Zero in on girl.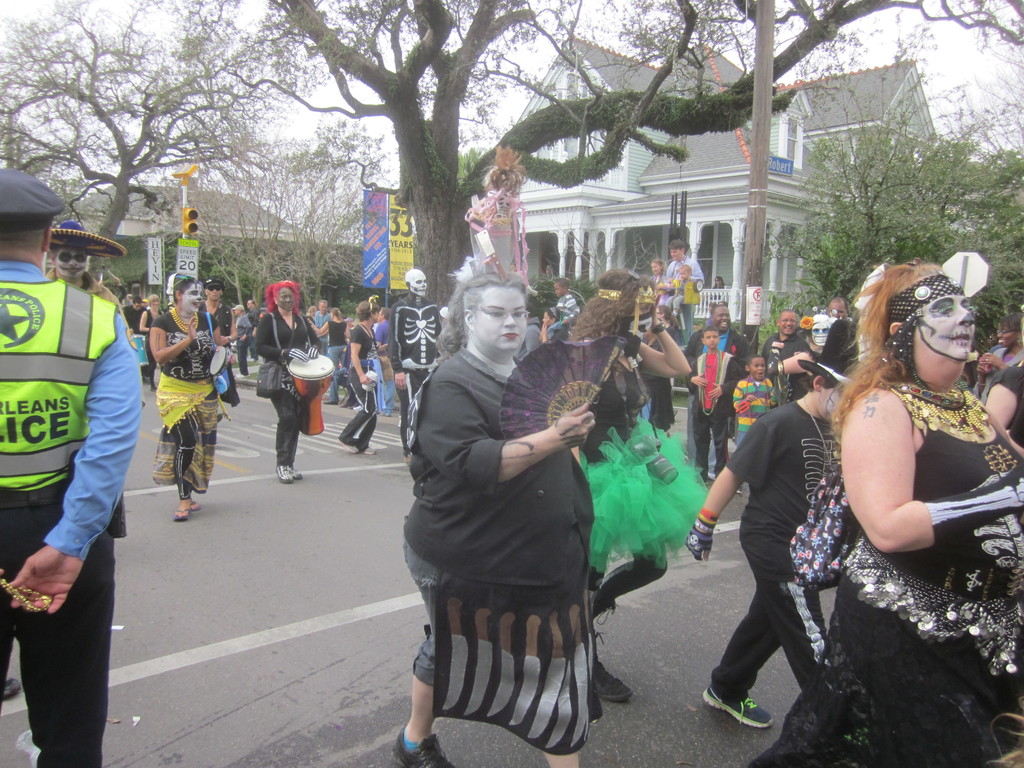
Zeroed in: crop(785, 259, 1023, 762).
